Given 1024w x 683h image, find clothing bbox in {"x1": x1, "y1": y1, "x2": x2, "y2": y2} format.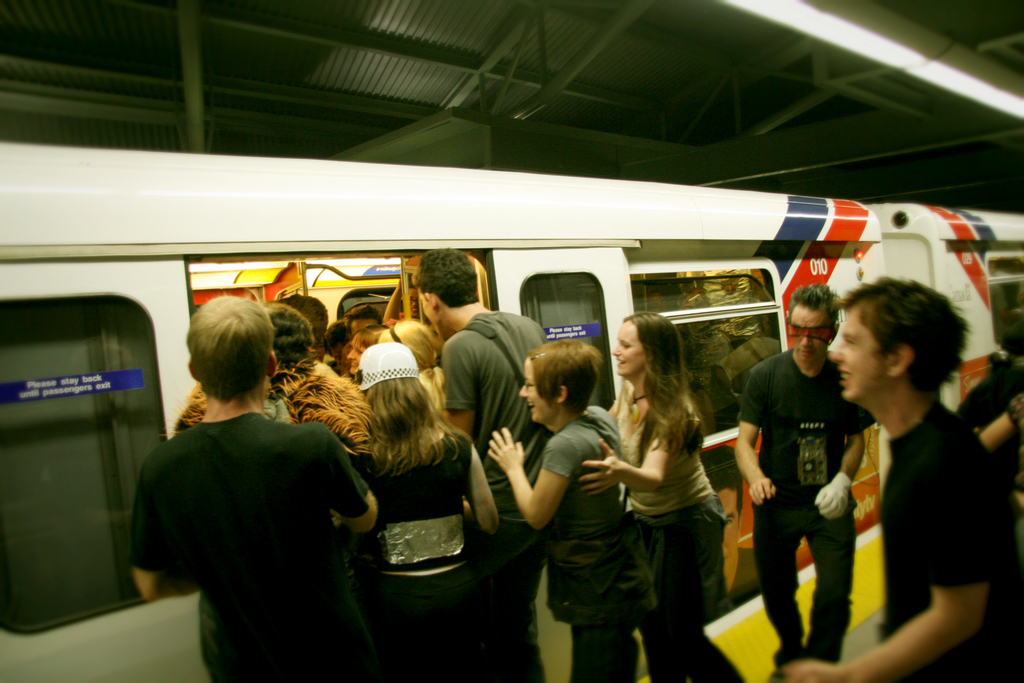
{"x1": 740, "y1": 341, "x2": 874, "y2": 673}.
